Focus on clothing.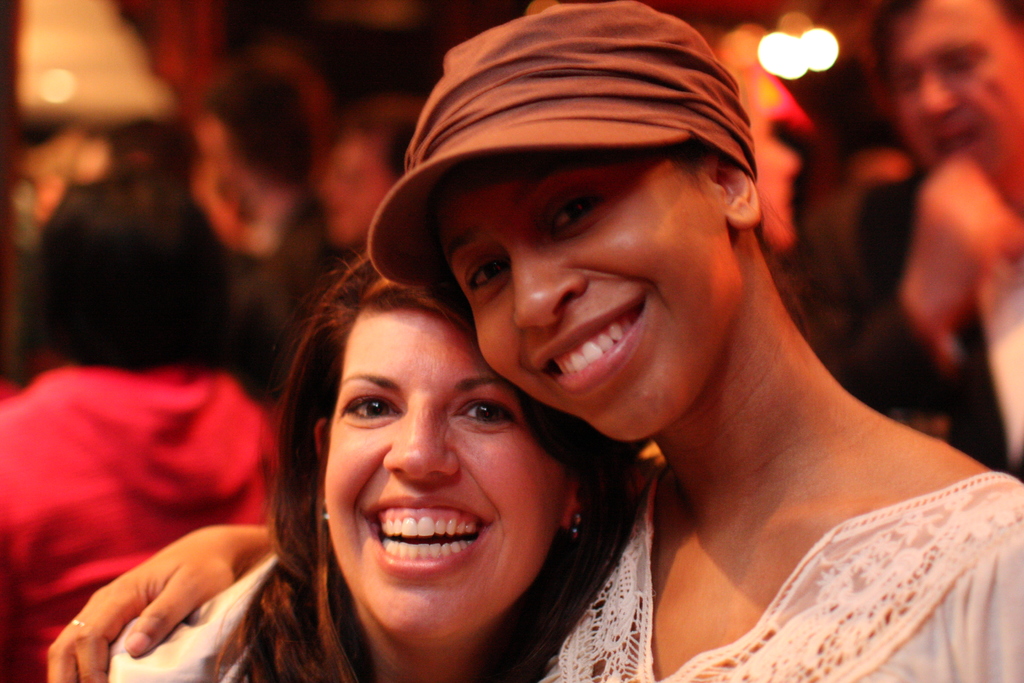
Focused at bbox(842, 172, 1023, 473).
